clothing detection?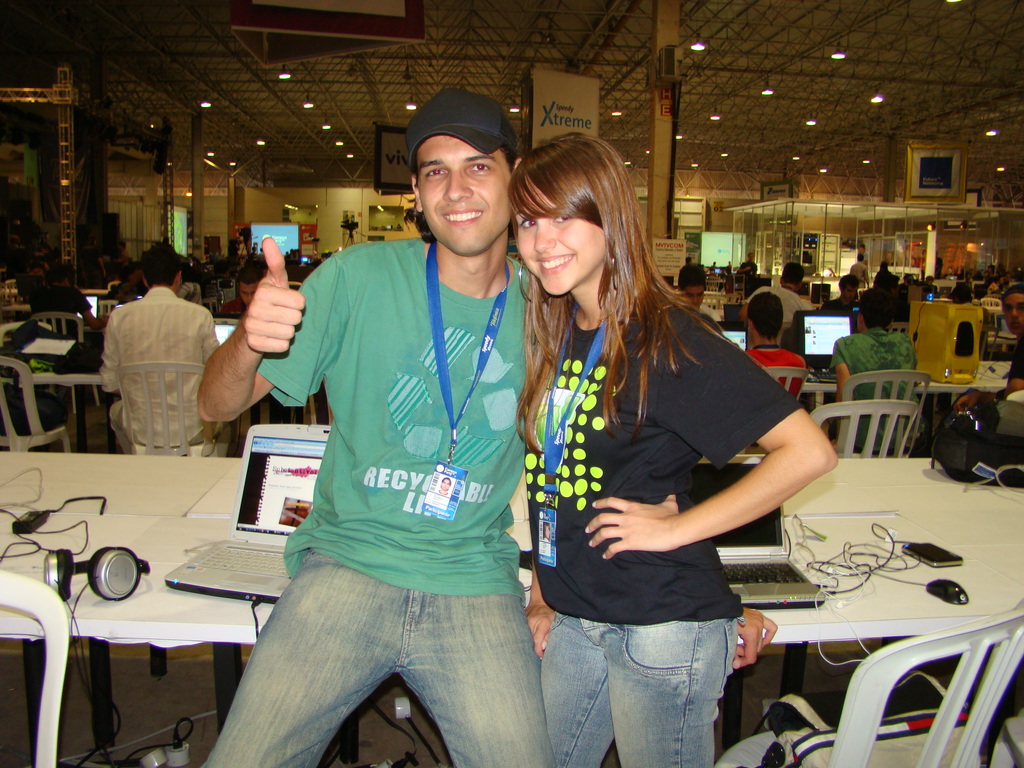
[x1=204, y1=229, x2=544, y2=767]
